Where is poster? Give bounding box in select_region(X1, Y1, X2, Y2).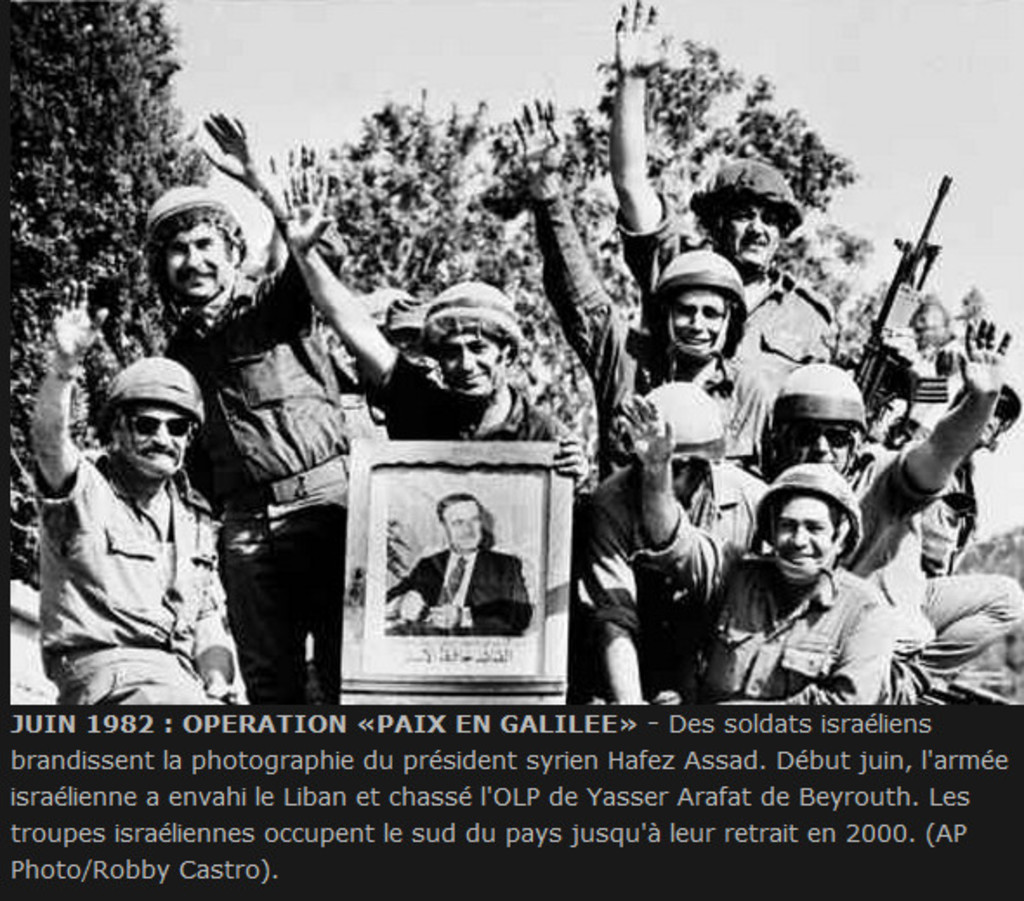
select_region(370, 462, 548, 677).
